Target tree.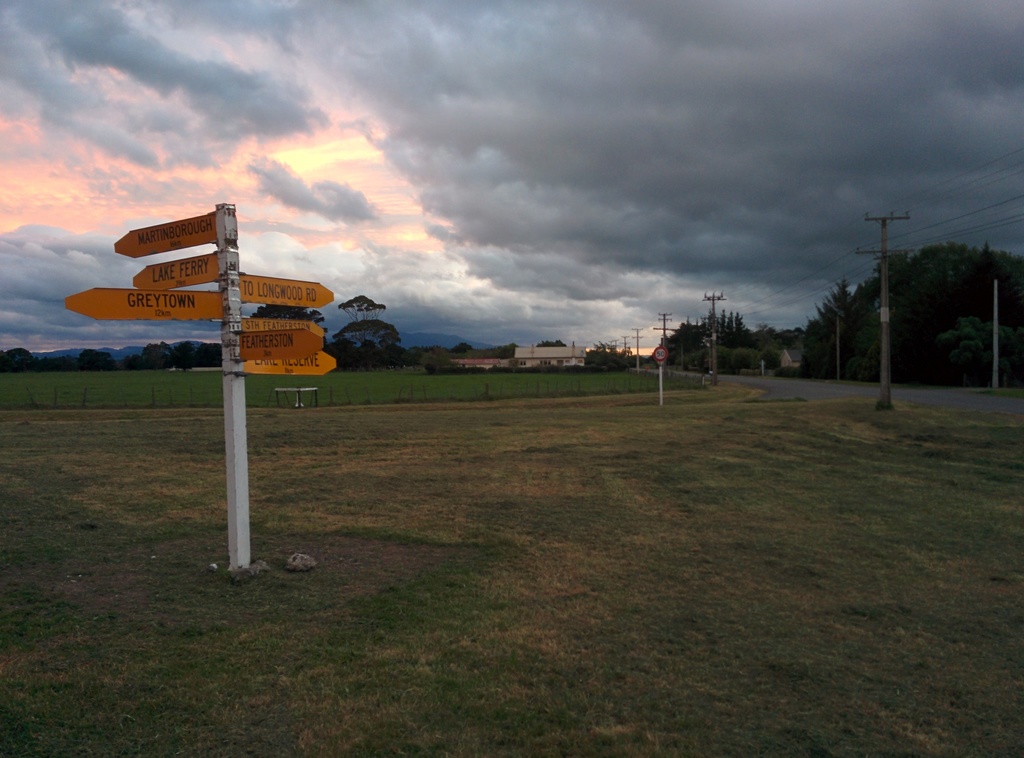
Target region: box=[657, 317, 708, 360].
